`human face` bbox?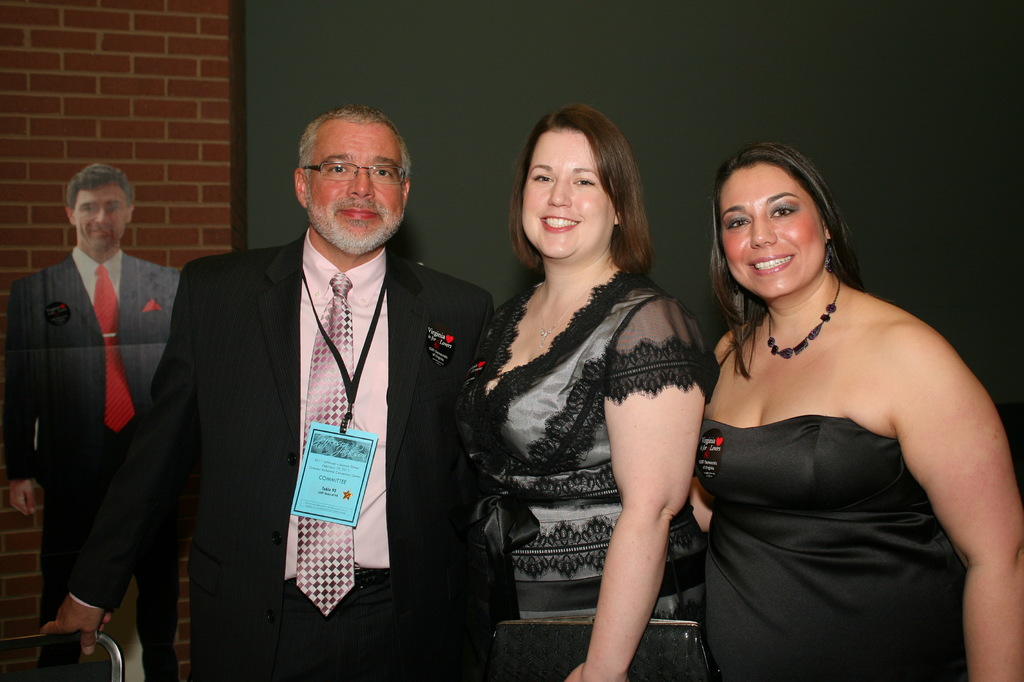
[303, 126, 408, 259]
